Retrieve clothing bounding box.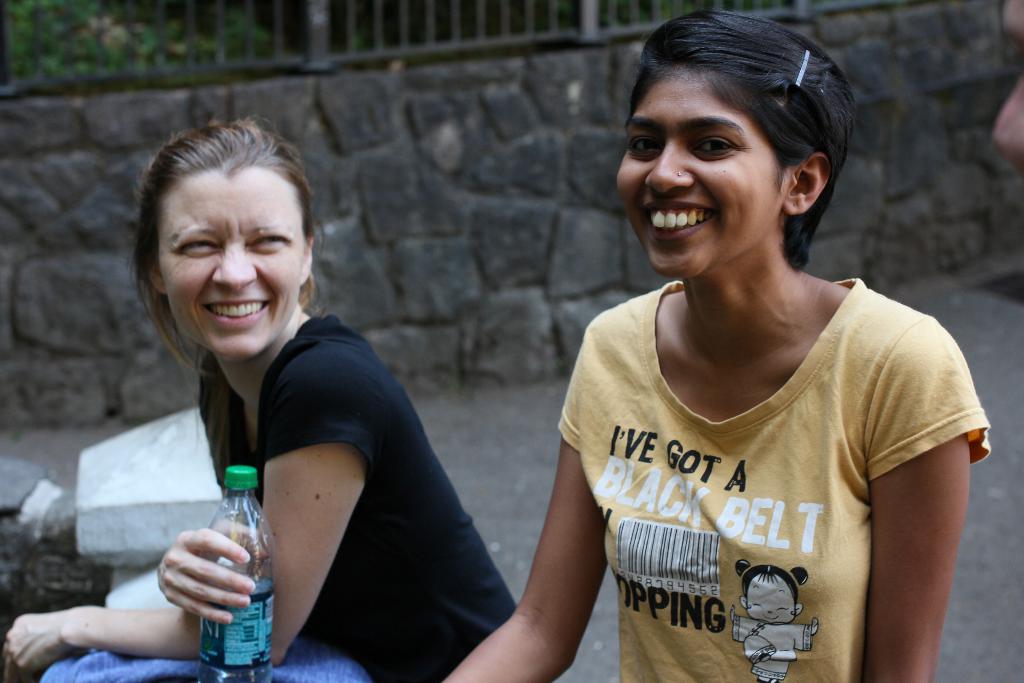
Bounding box: (735,614,813,681).
